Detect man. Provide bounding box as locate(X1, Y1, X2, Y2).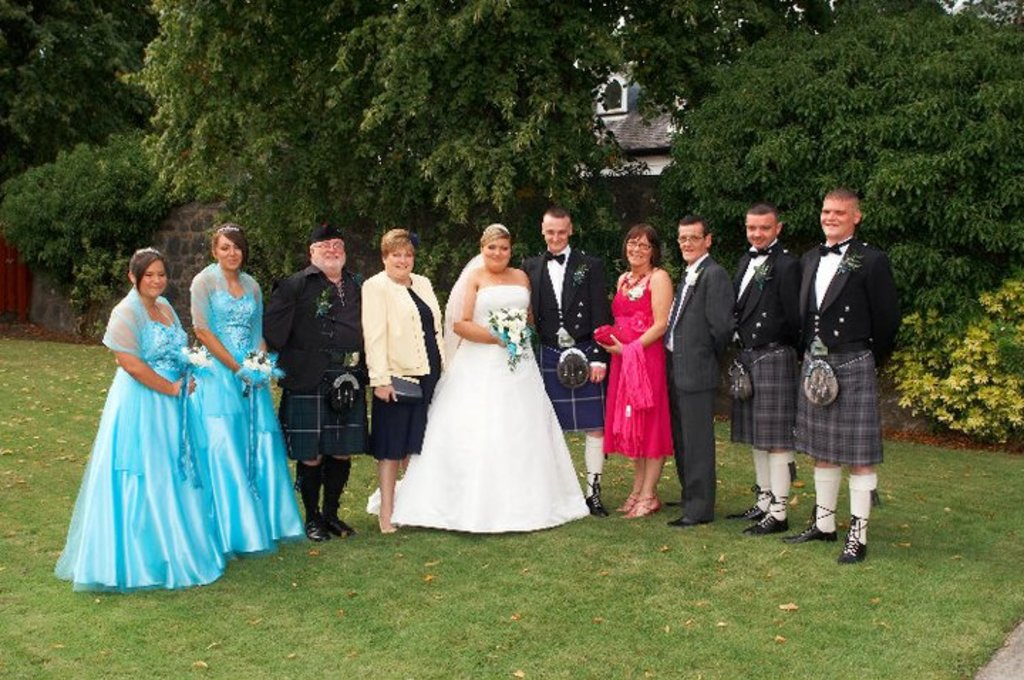
locate(519, 201, 614, 514).
